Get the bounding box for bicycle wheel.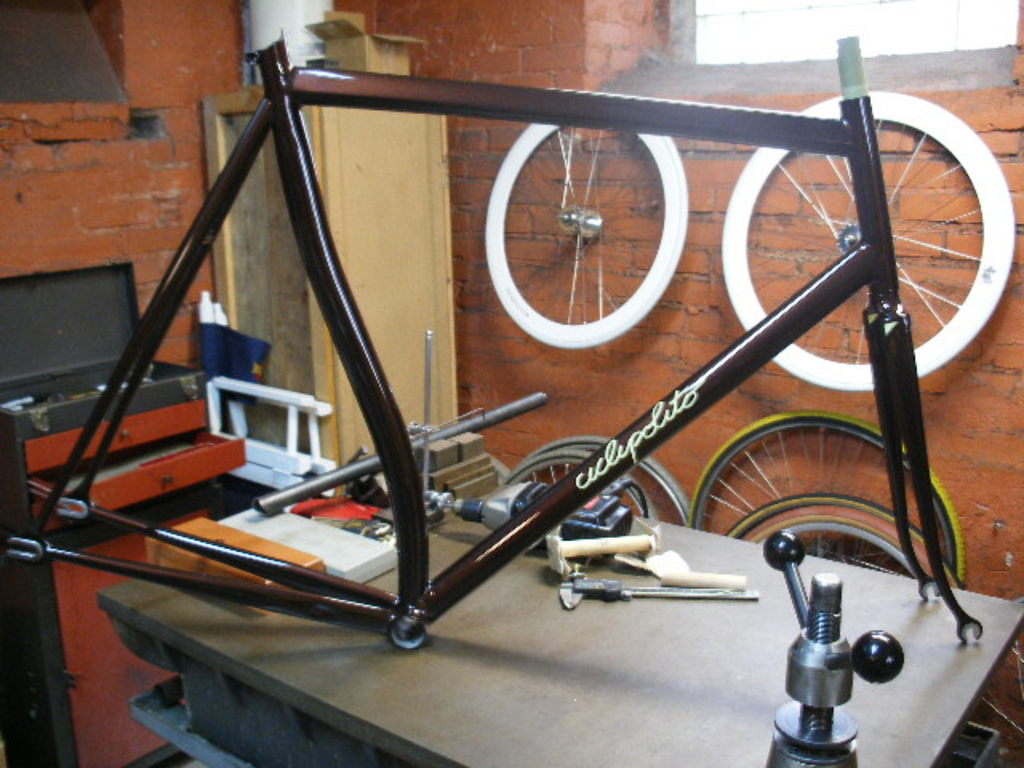
[left=686, top=406, right=979, bottom=581].
